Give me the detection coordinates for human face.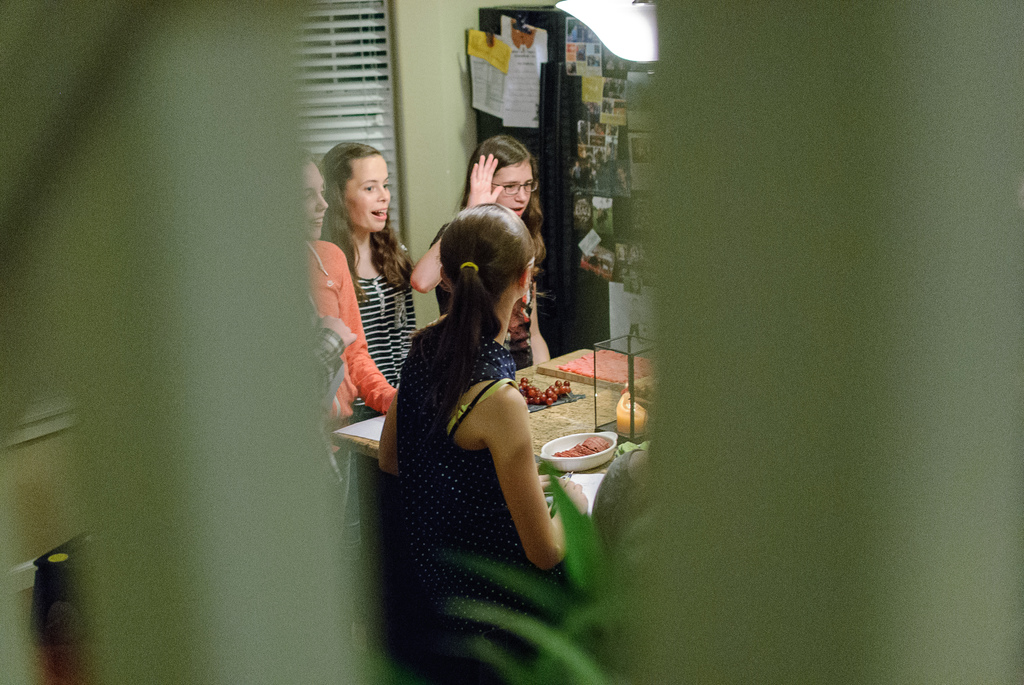
bbox=(492, 163, 534, 216).
